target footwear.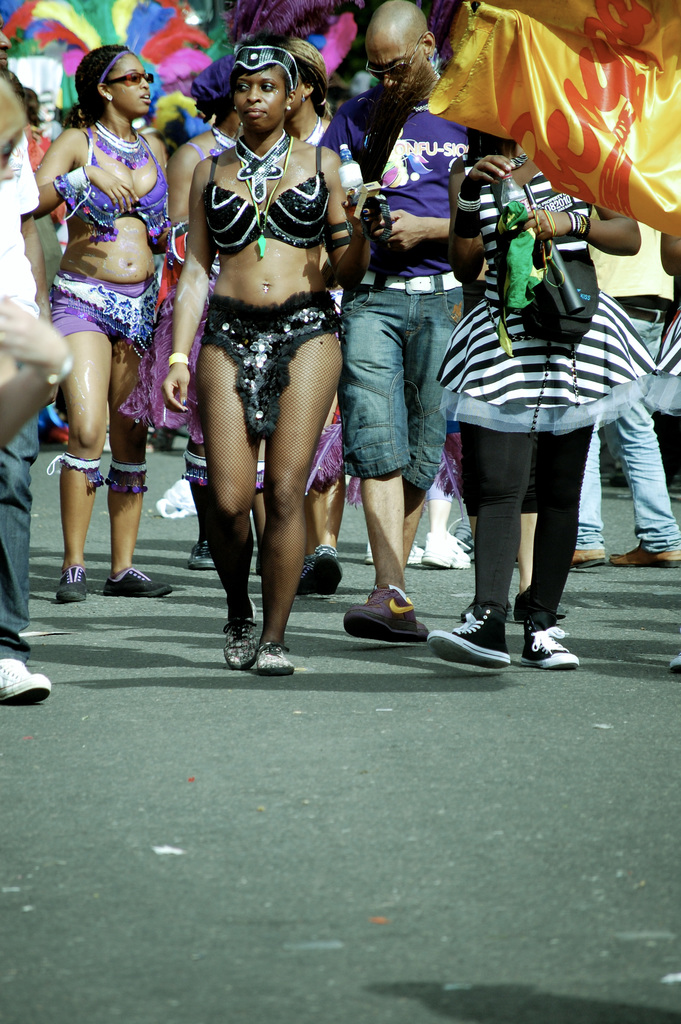
Target region: (x1=220, y1=596, x2=255, y2=668).
